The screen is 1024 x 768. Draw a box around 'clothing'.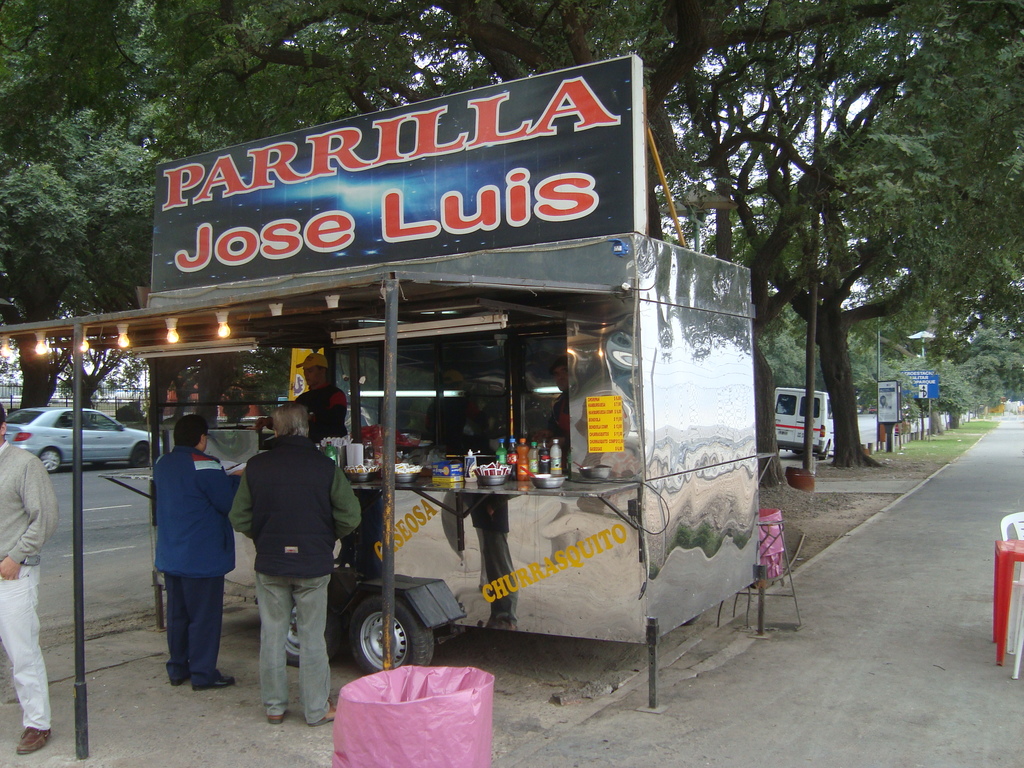
select_region(0, 445, 59, 565).
